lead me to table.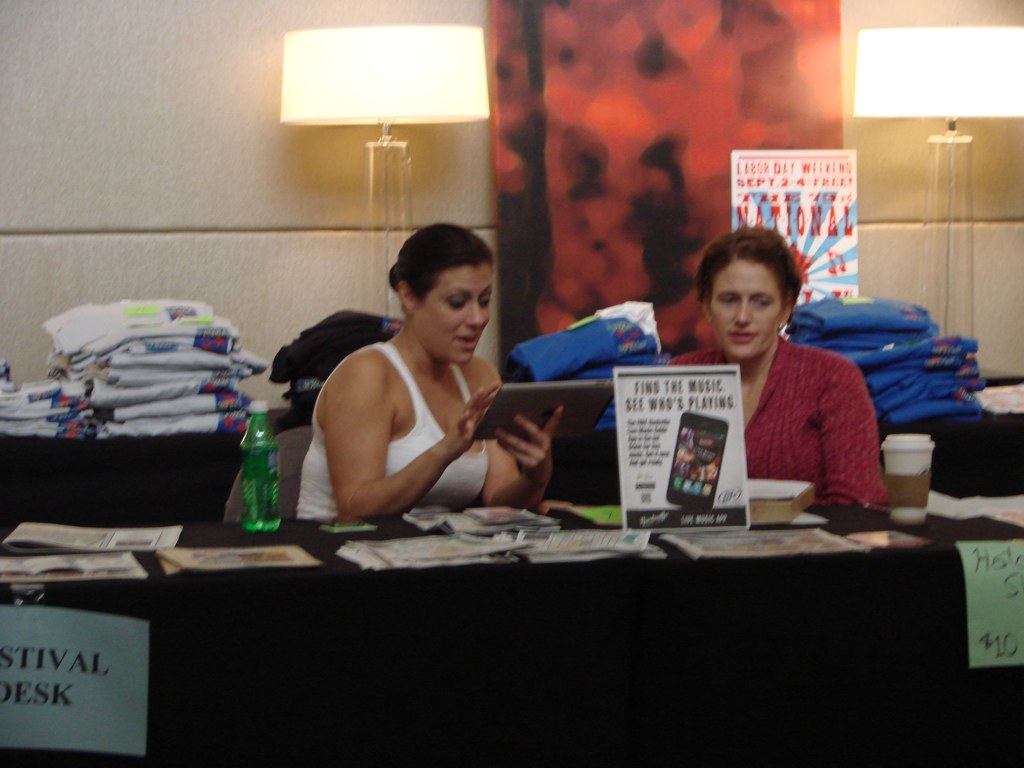
Lead to 4,496,1023,722.
